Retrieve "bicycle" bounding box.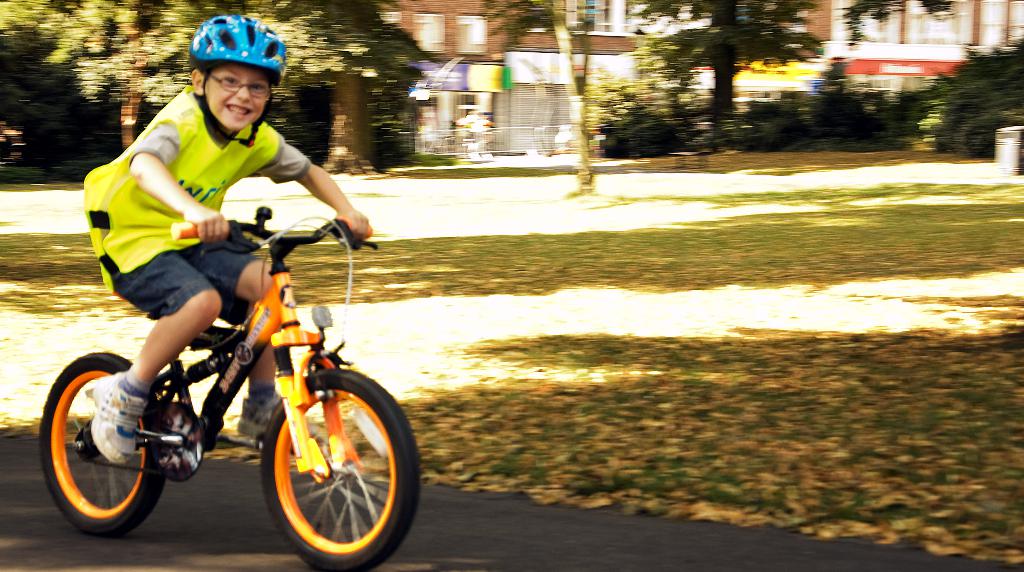
Bounding box: box=[36, 164, 426, 562].
